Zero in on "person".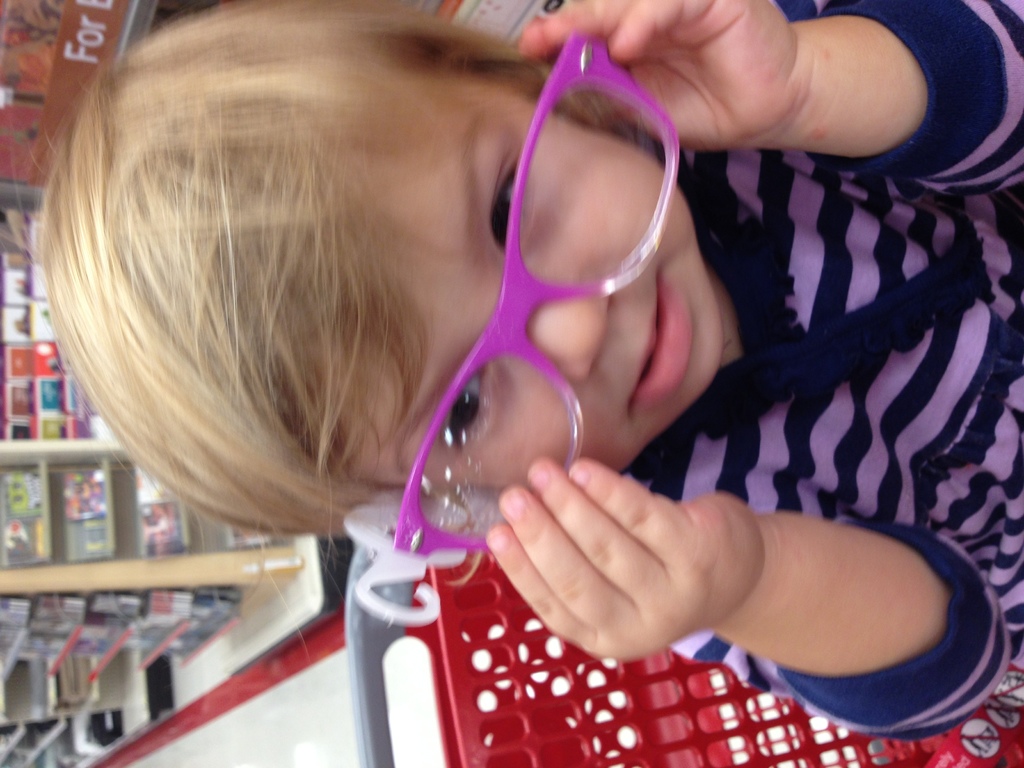
Zeroed in: (5, 0, 1023, 744).
